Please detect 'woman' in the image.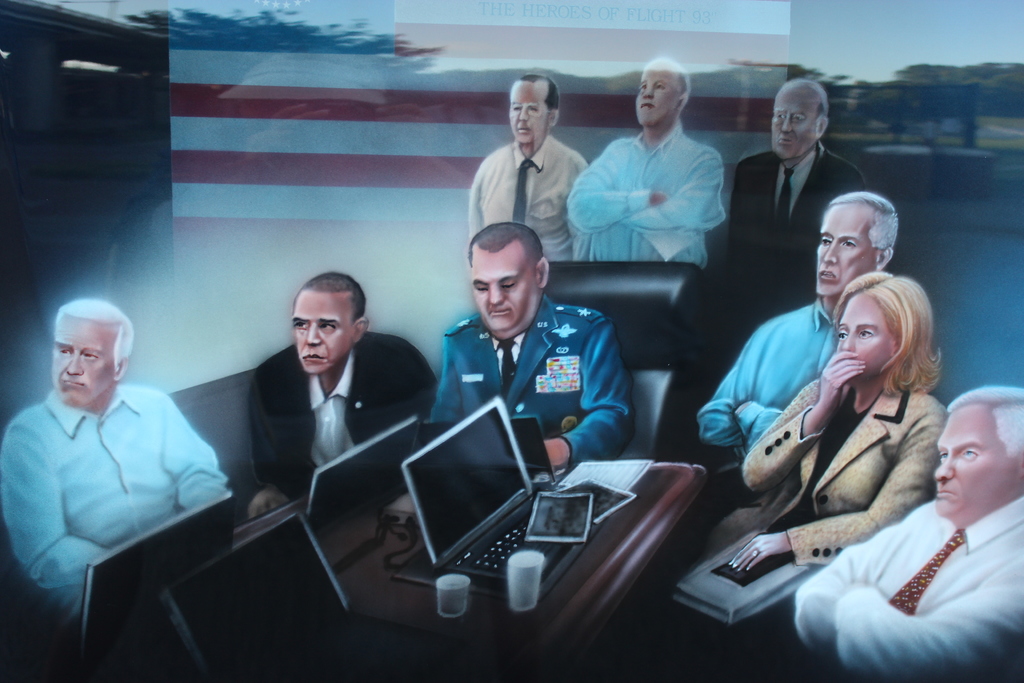
(x1=784, y1=243, x2=965, y2=598).
